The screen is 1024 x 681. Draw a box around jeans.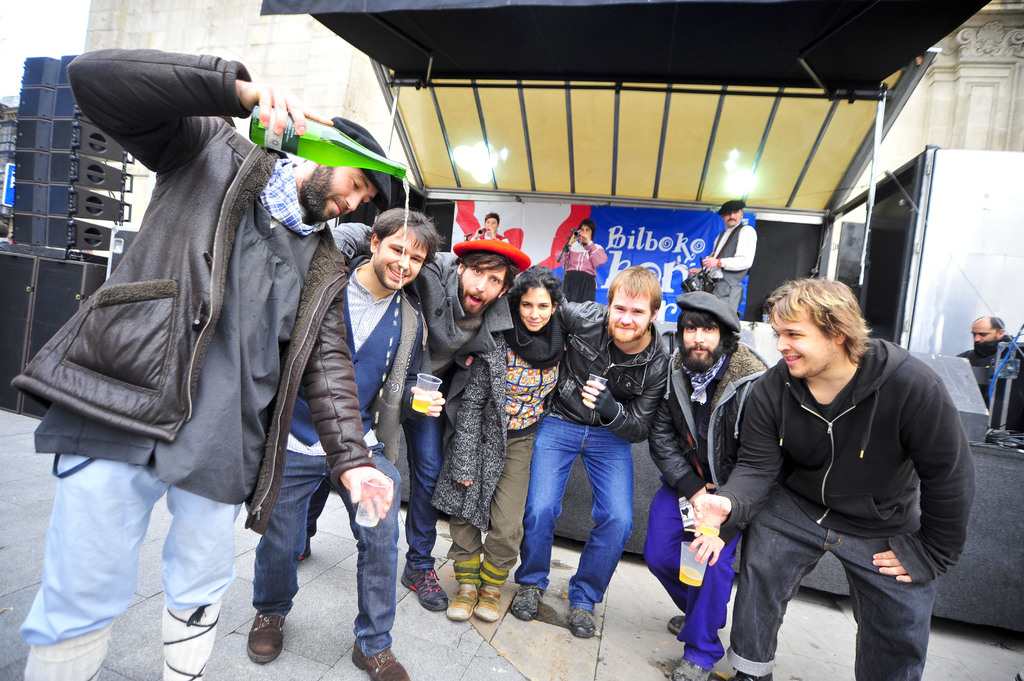
307/413/444/571.
